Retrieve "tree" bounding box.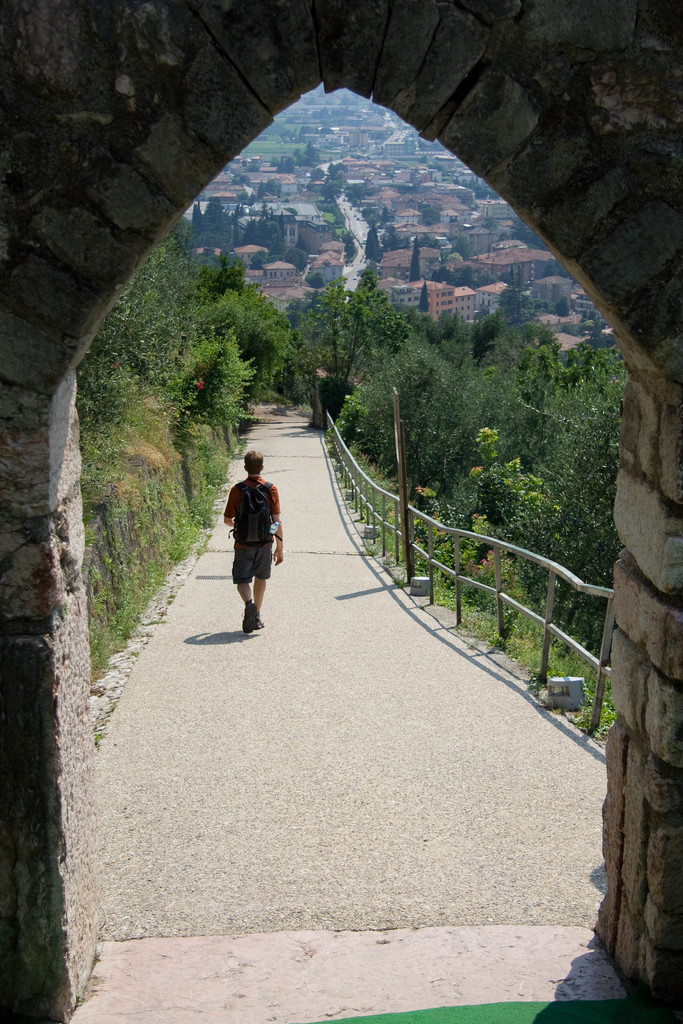
Bounding box: {"x1": 85, "y1": 235, "x2": 201, "y2": 483}.
